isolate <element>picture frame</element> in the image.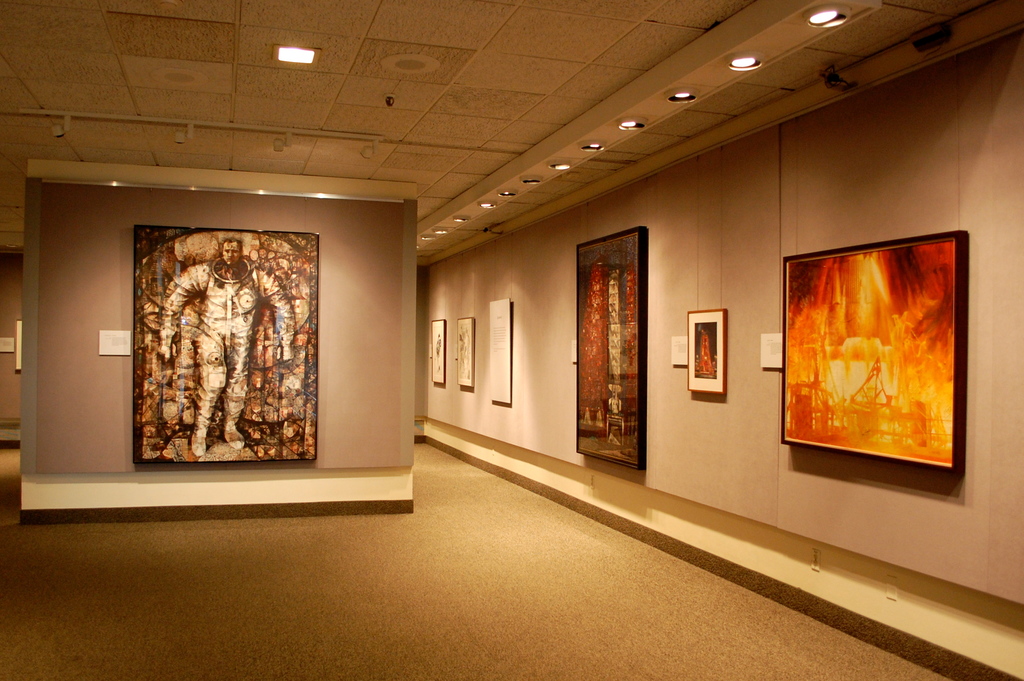
Isolated region: [x1=569, y1=224, x2=648, y2=473].
